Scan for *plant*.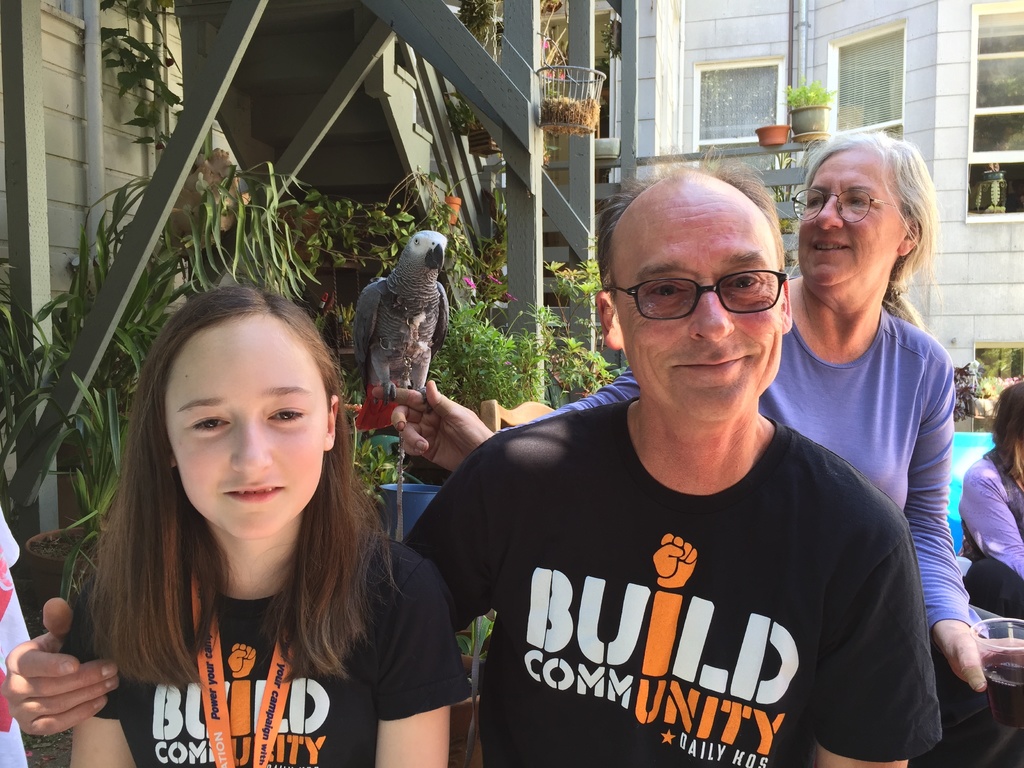
Scan result: BBox(446, 615, 495, 659).
